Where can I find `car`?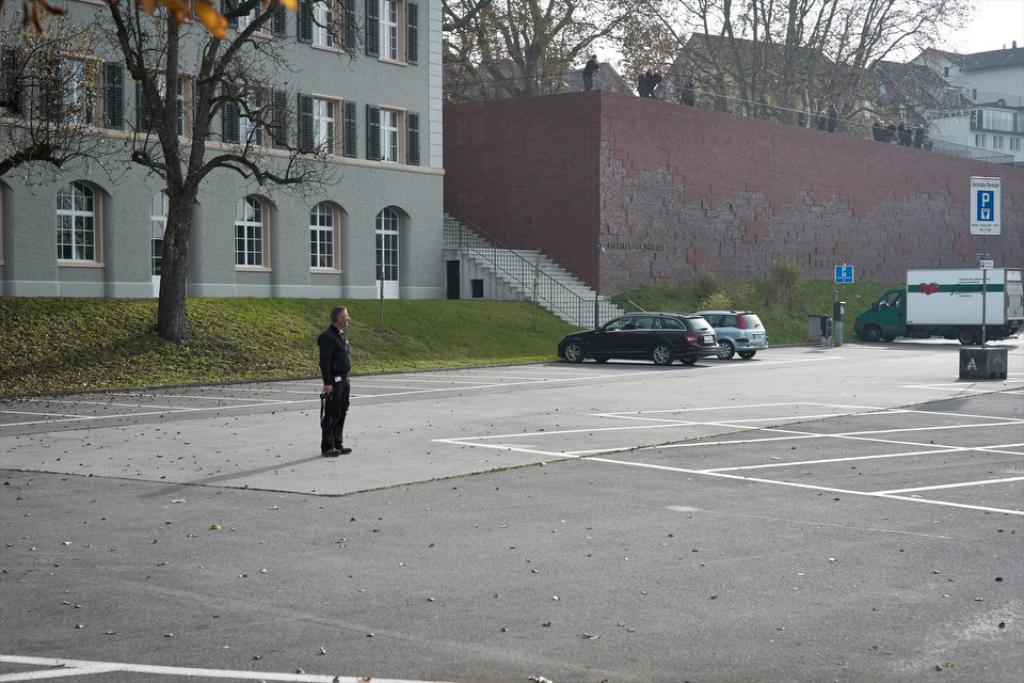
You can find it at x1=688, y1=306, x2=773, y2=355.
